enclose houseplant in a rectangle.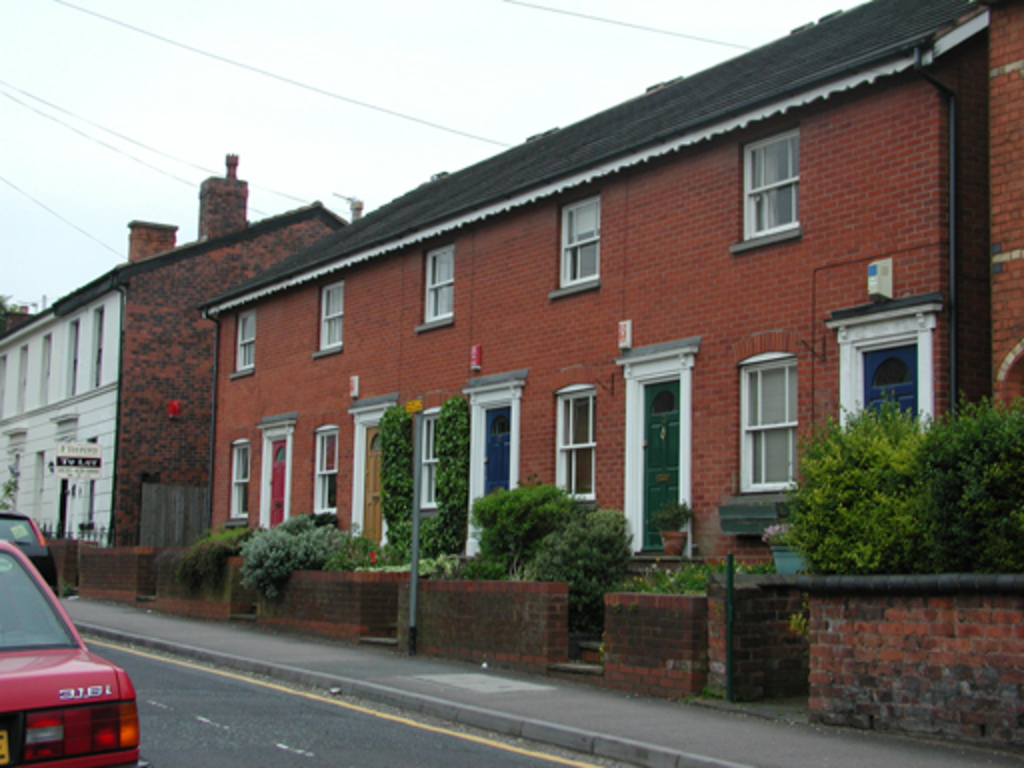
crop(758, 520, 816, 578).
